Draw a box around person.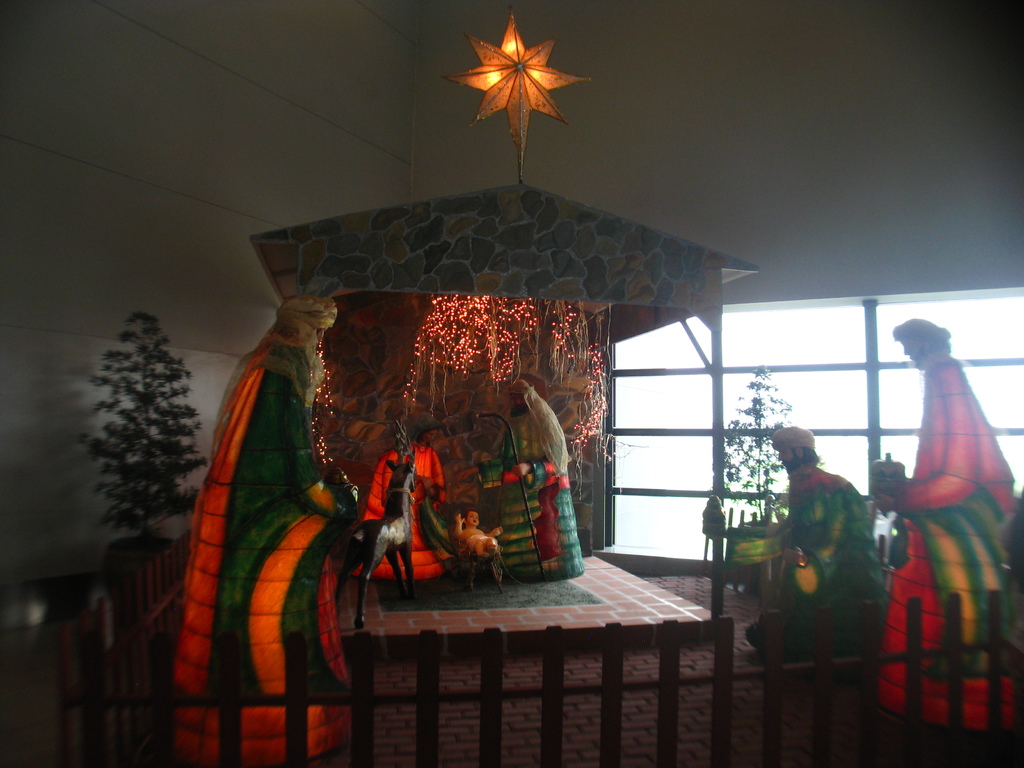
741/419/895/666.
